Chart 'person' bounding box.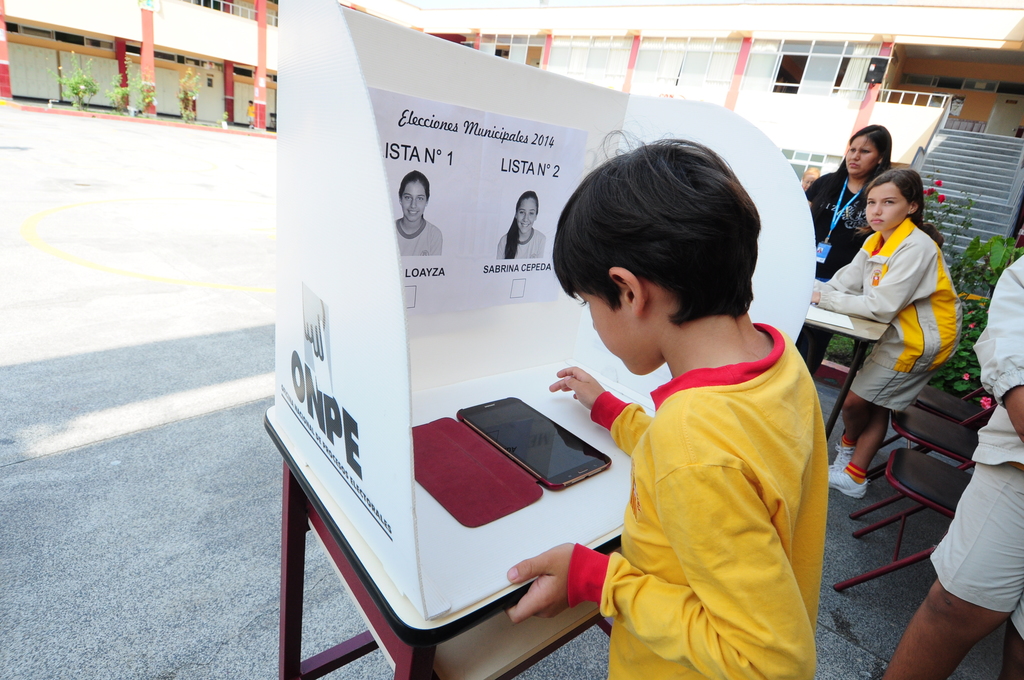
Charted: pyautogui.locateOnScreen(799, 124, 897, 375).
